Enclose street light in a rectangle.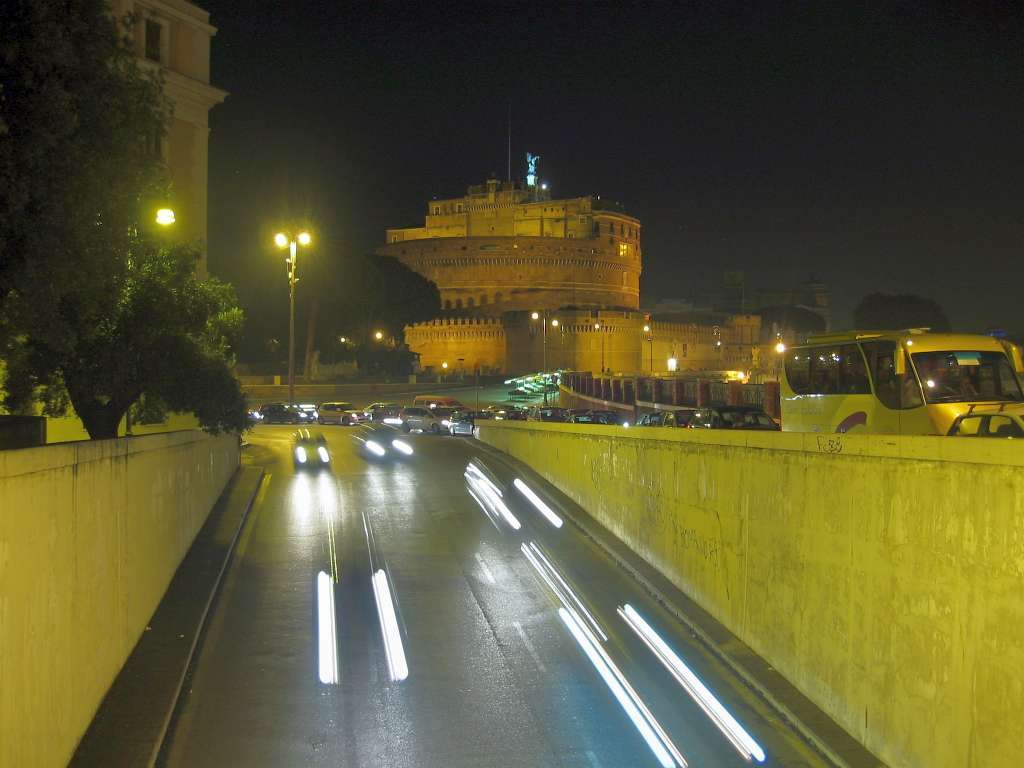
(left=644, top=324, right=650, bottom=369).
